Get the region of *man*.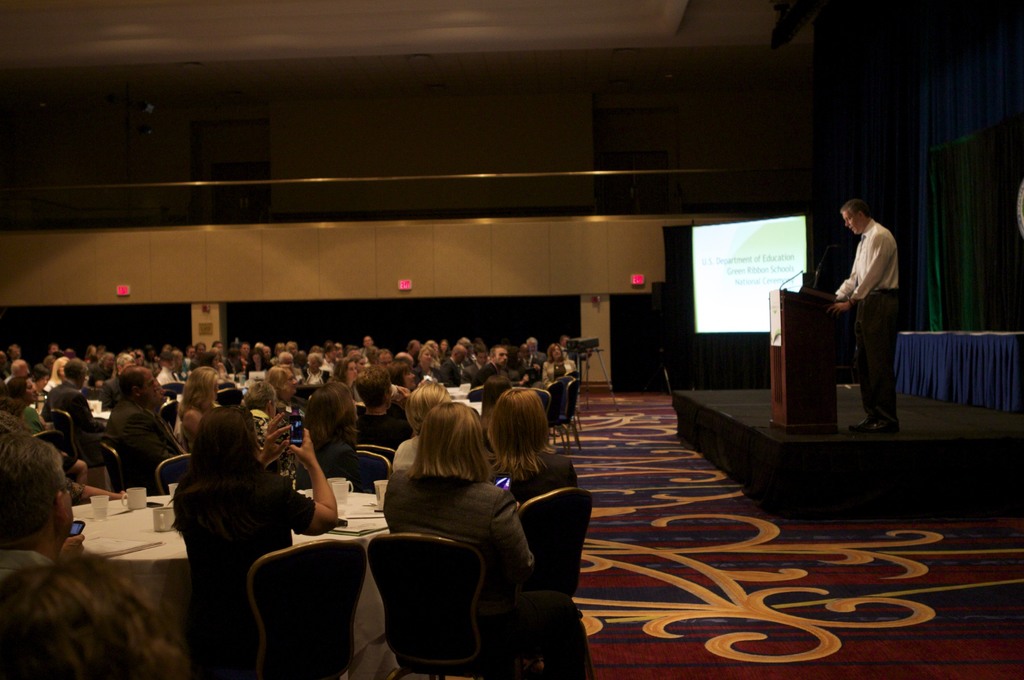
(239, 343, 250, 368).
